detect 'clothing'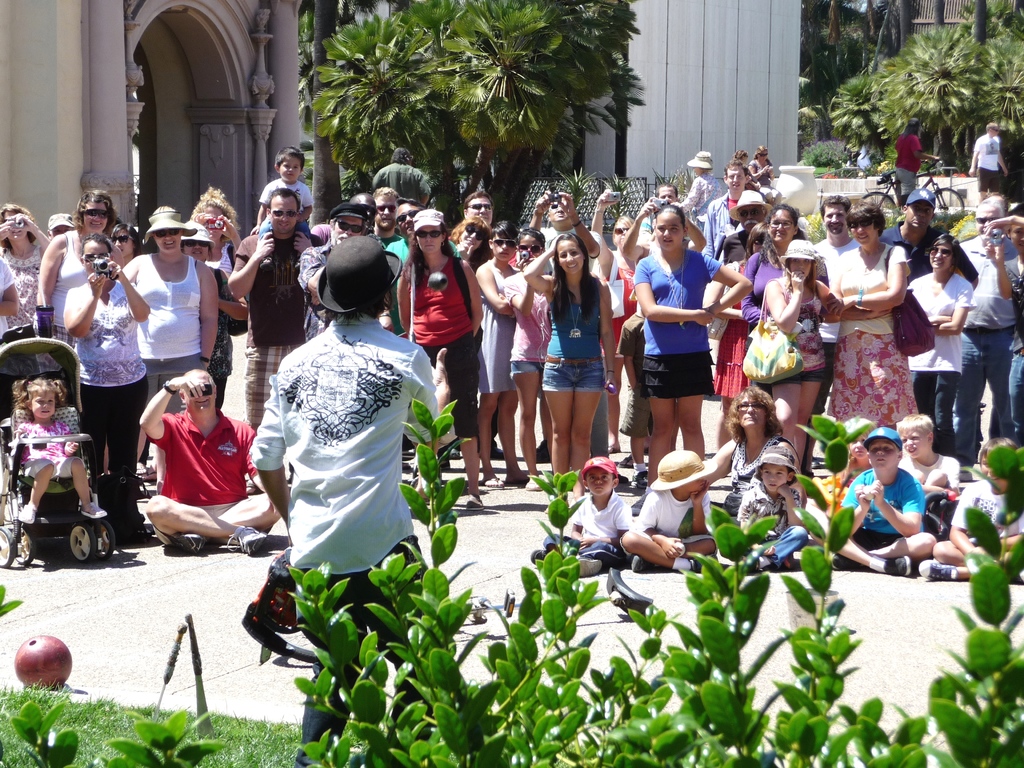
box=[833, 244, 925, 426]
